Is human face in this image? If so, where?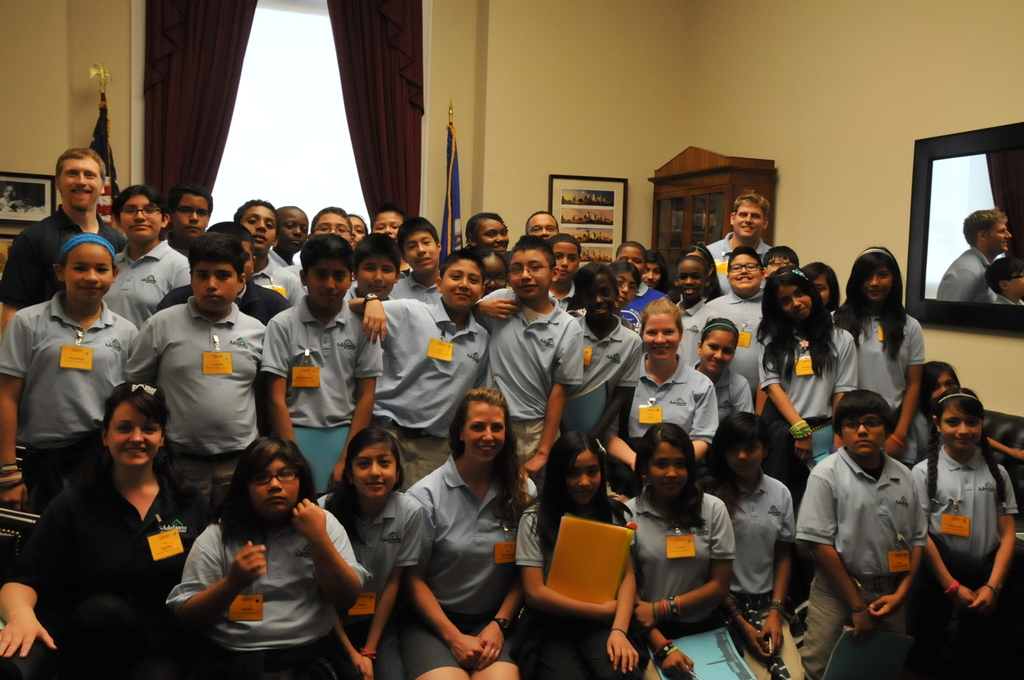
Yes, at box(239, 203, 276, 250).
